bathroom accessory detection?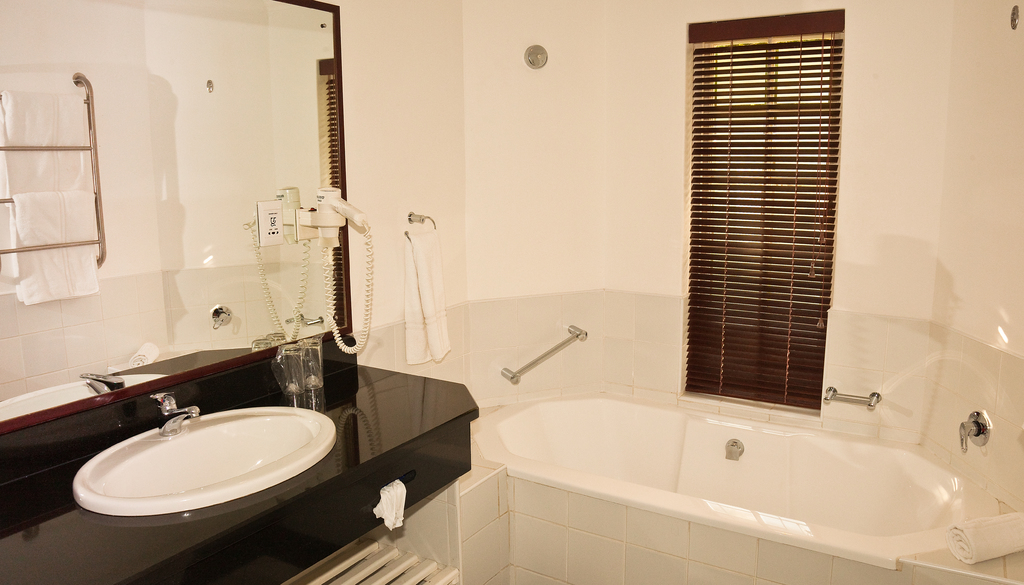
<box>822,386,880,408</box>
